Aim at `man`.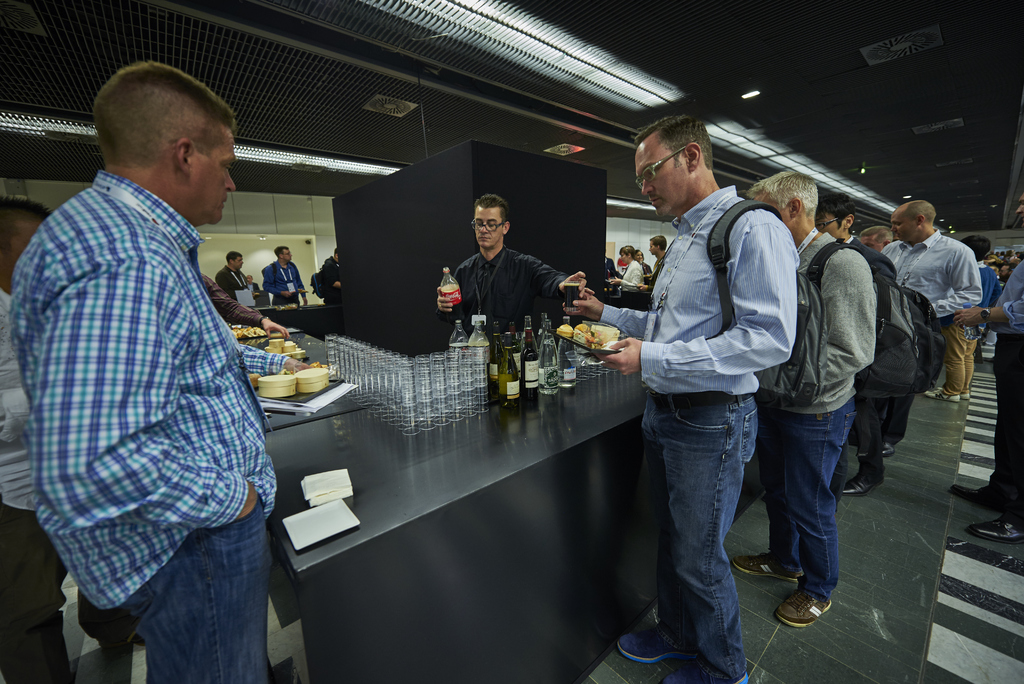
Aimed at [263,243,310,313].
